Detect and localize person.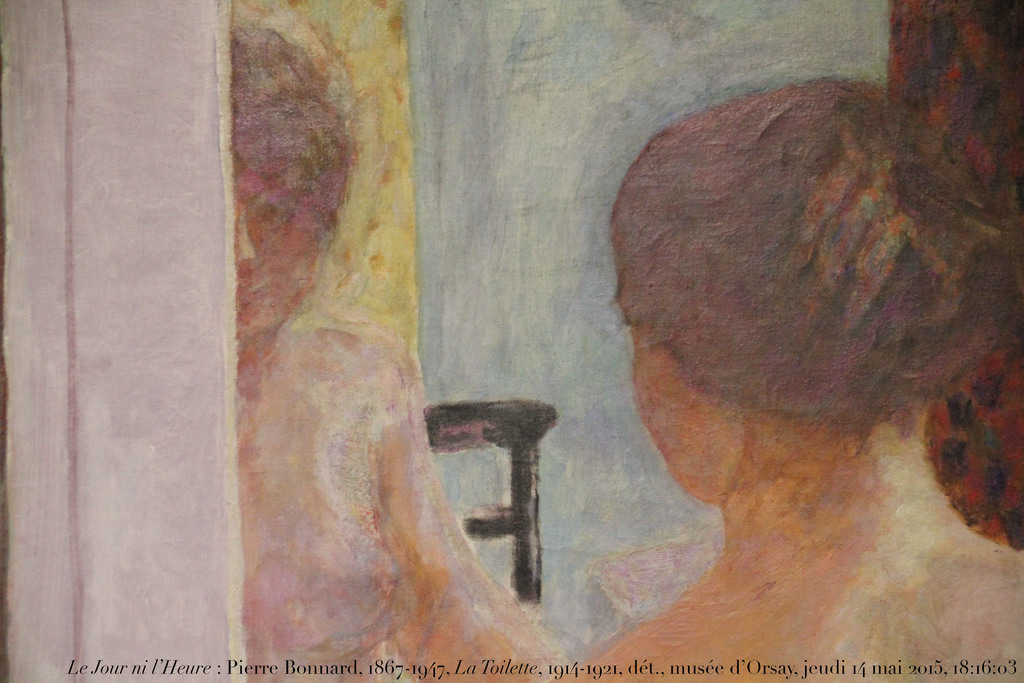
Localized at 554 76 1023 682.
